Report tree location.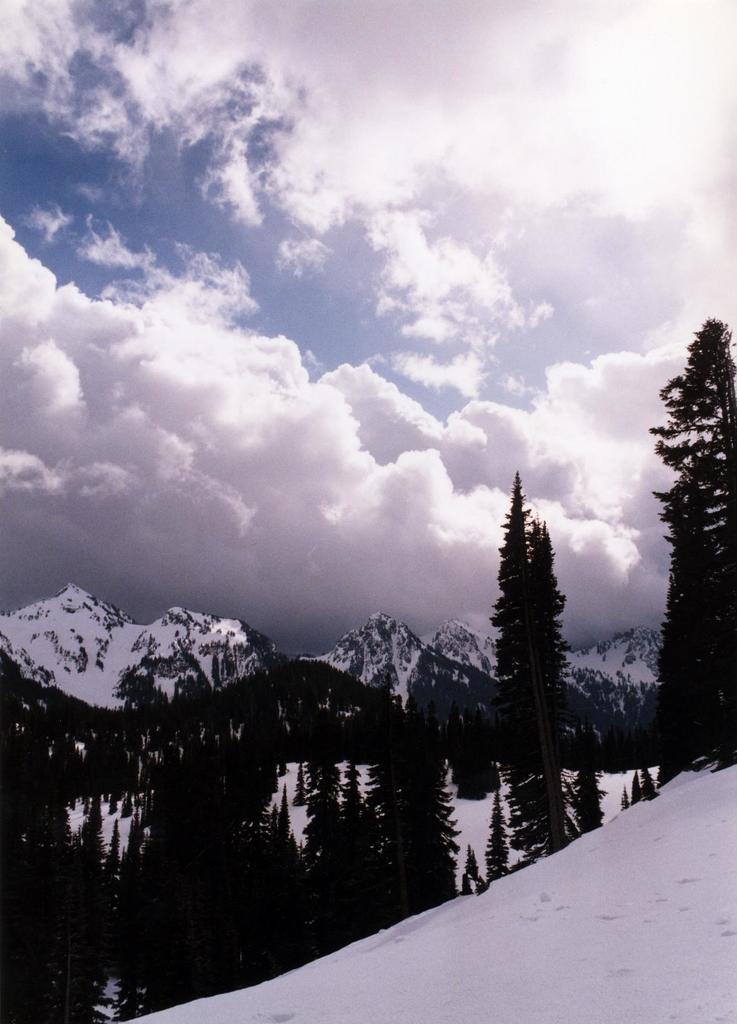
Report: x1=475 y1=458 x2=602 y2=833.
